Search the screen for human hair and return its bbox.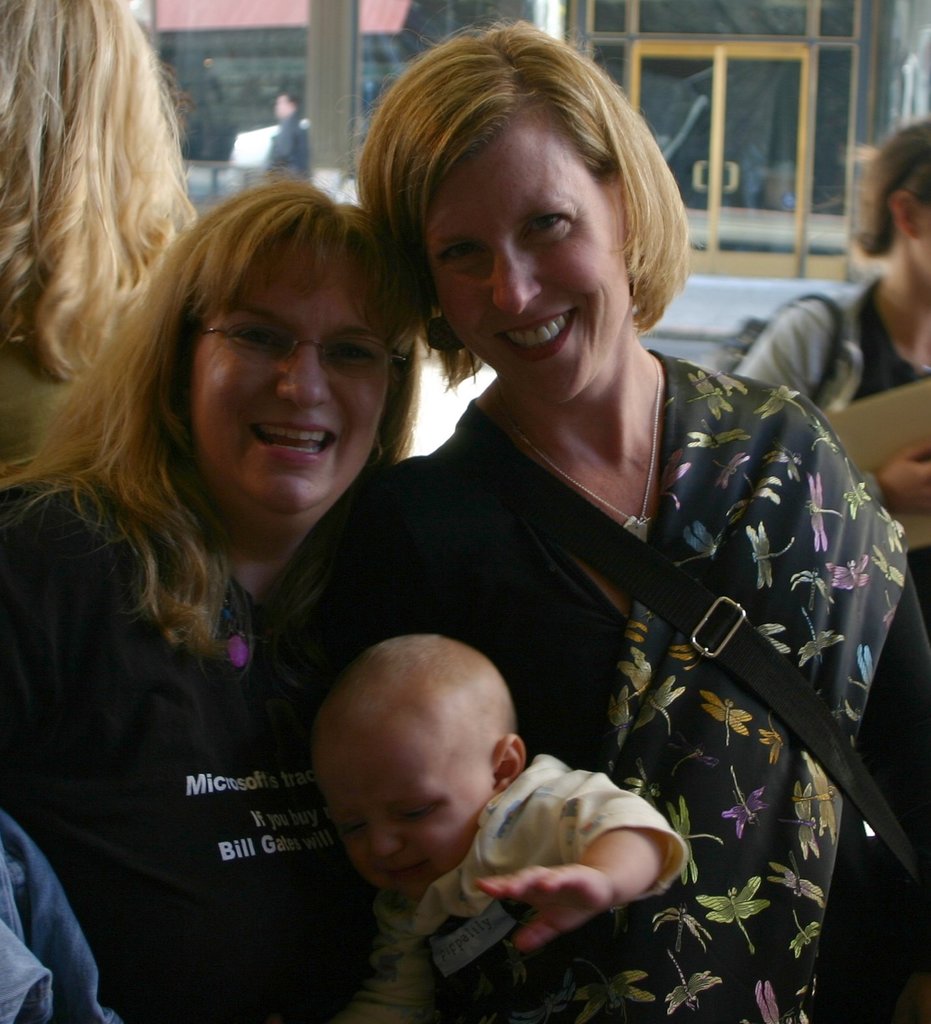
Found: detection(340, 18, 689, 395).
